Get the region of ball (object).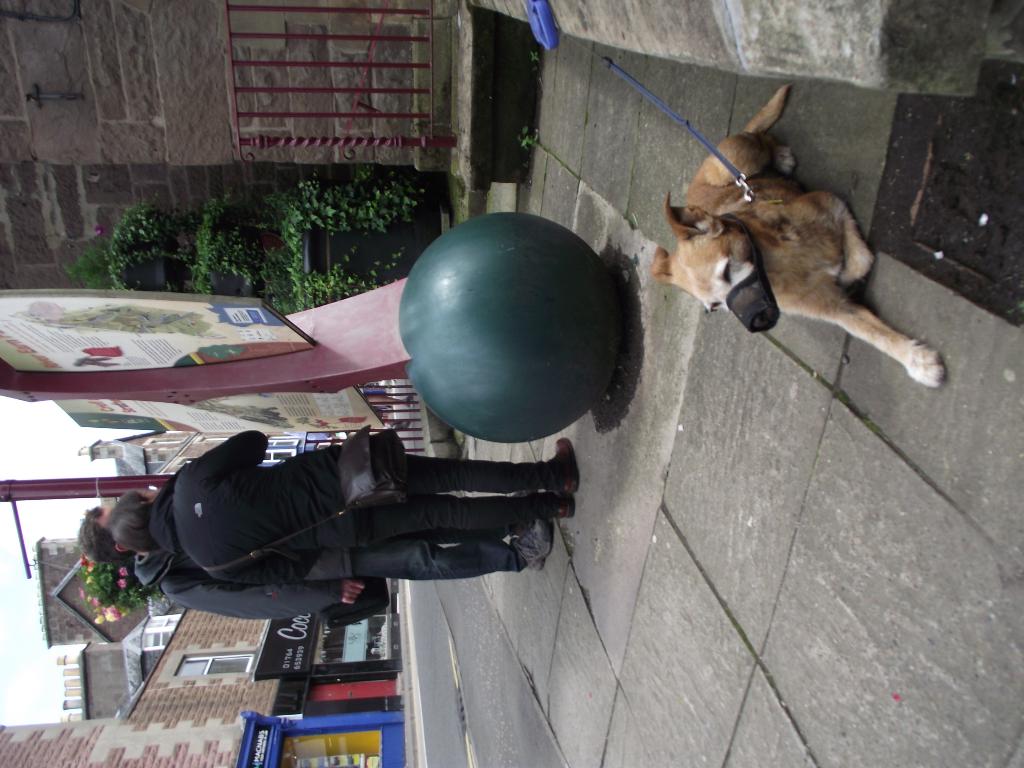
region(398, 205, 635, 445).
